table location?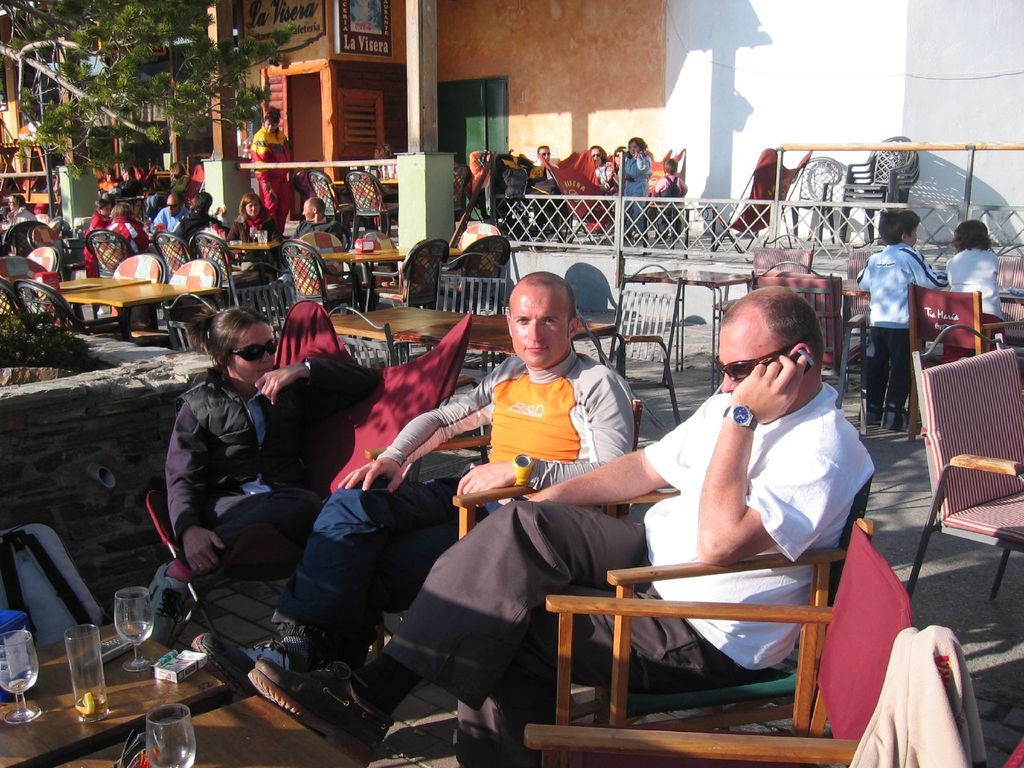
1/620/232/767
